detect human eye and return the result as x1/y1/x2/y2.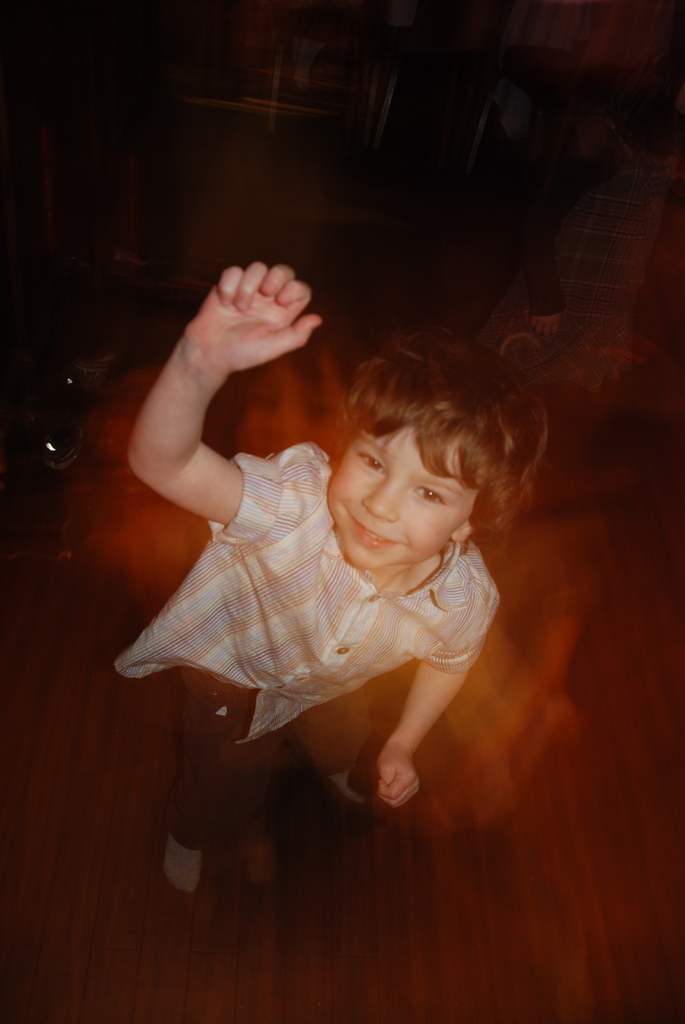
412/483/452/506.
